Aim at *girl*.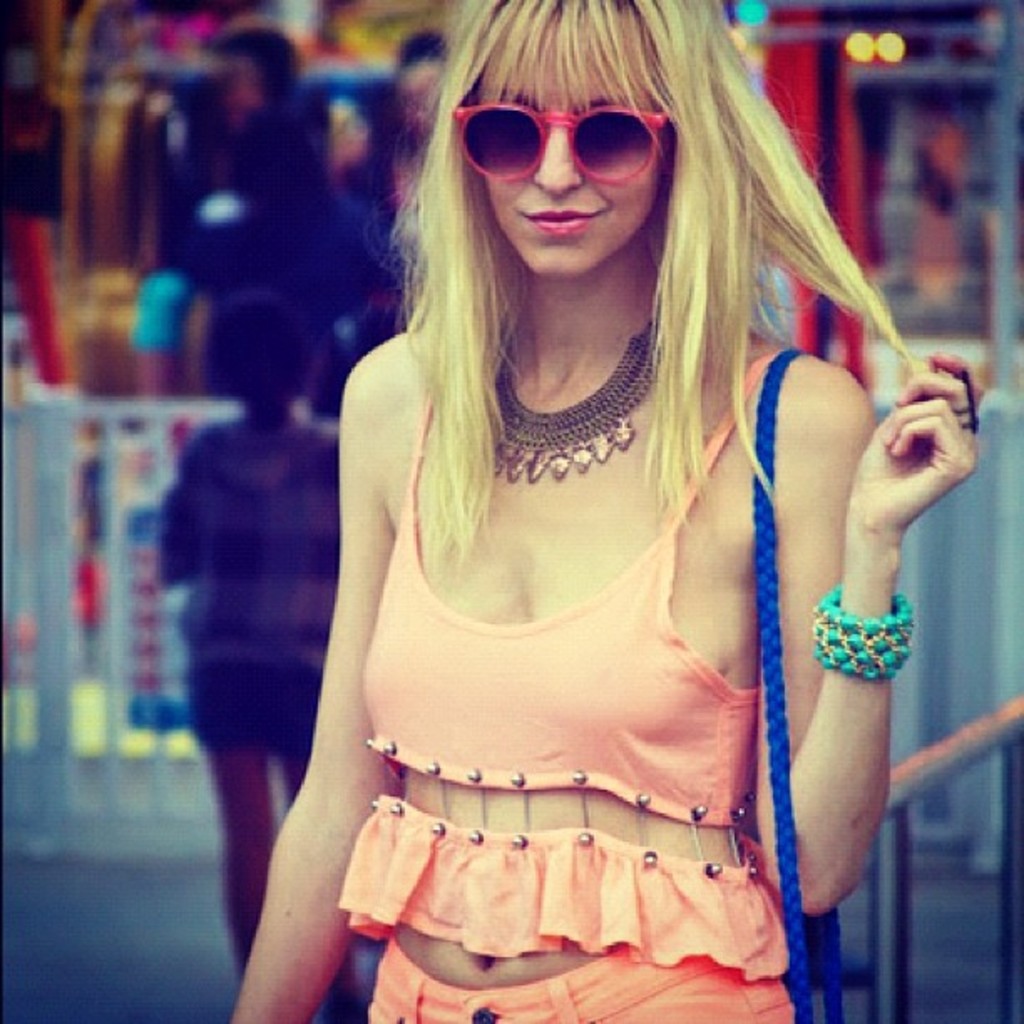
Aimed at left=228, top=0, right=991, bottom=1022.
